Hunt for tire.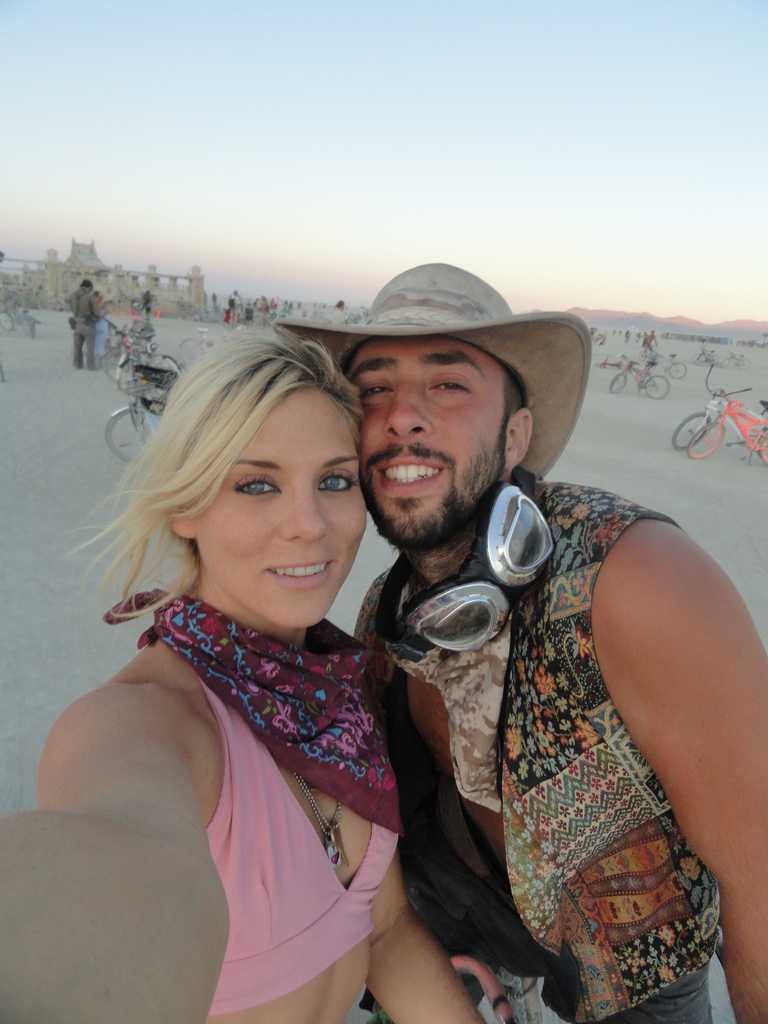
Hunted down at box(0, 305, 17, 333).
